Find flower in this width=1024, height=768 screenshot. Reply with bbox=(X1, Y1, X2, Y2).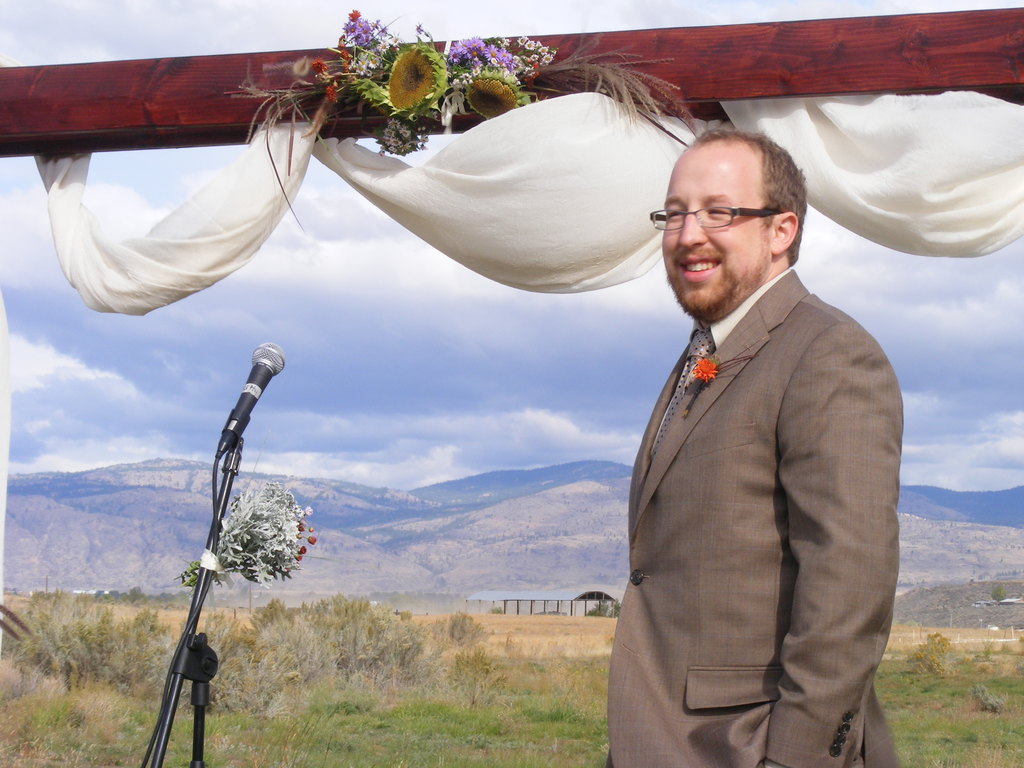
bbox=(304, 504, 314, 516).
